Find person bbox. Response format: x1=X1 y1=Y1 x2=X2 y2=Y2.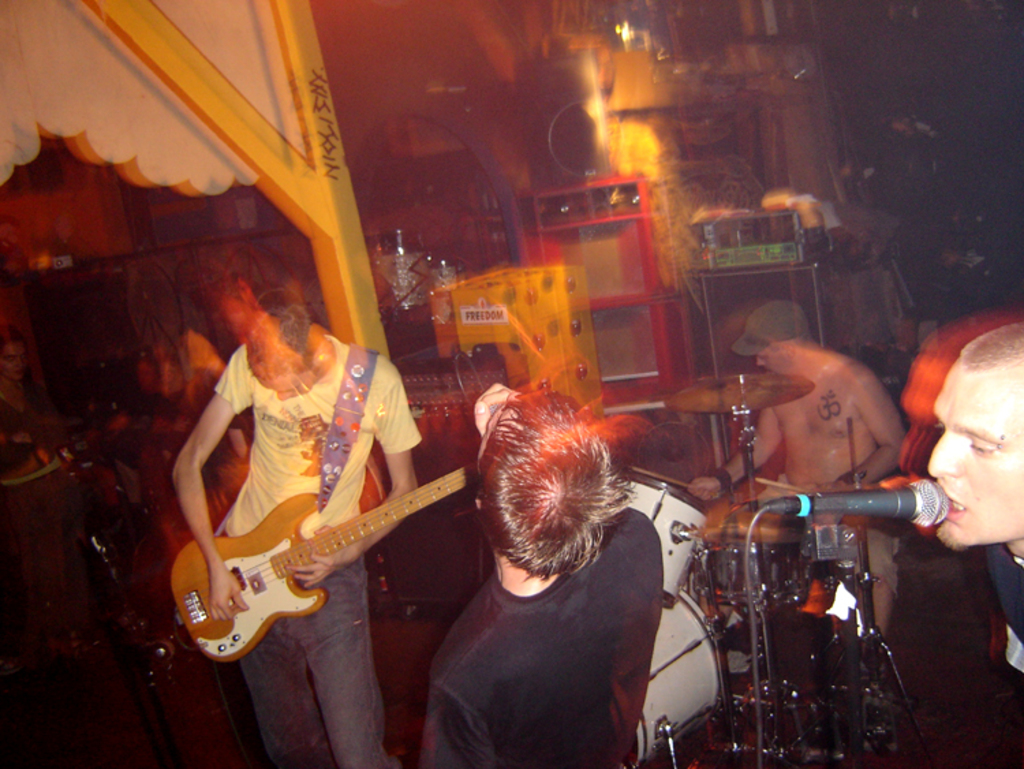
x1=0 y1=336 x2=79 y2=658.
